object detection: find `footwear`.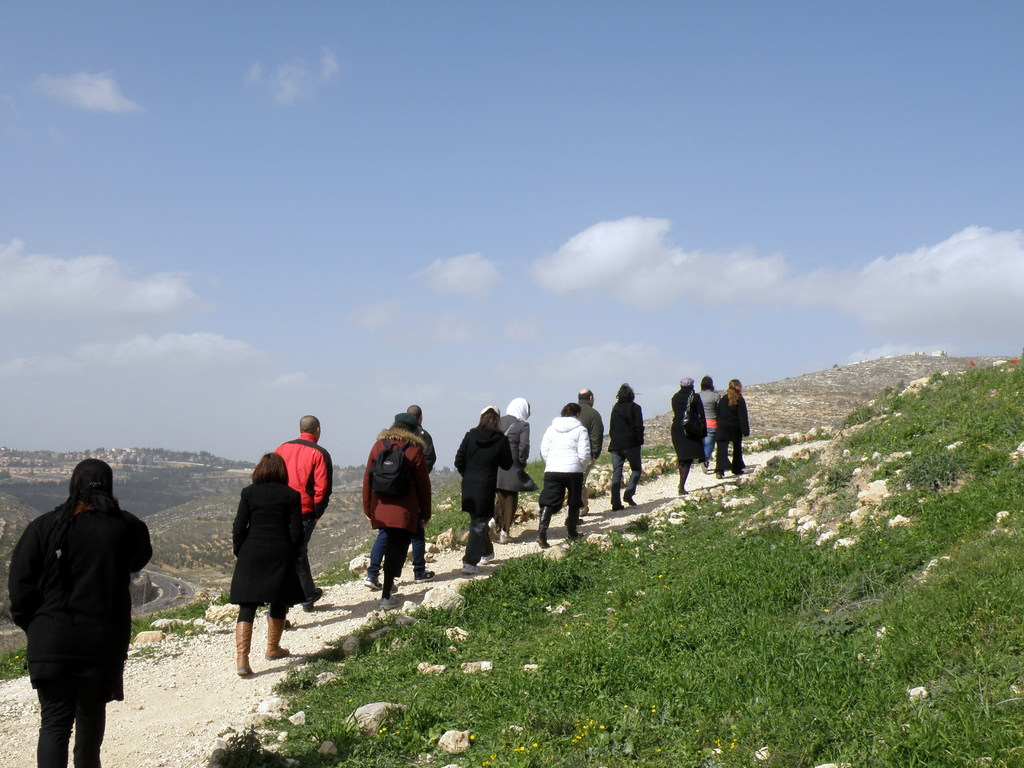
box(458, 563, 479, 572).
